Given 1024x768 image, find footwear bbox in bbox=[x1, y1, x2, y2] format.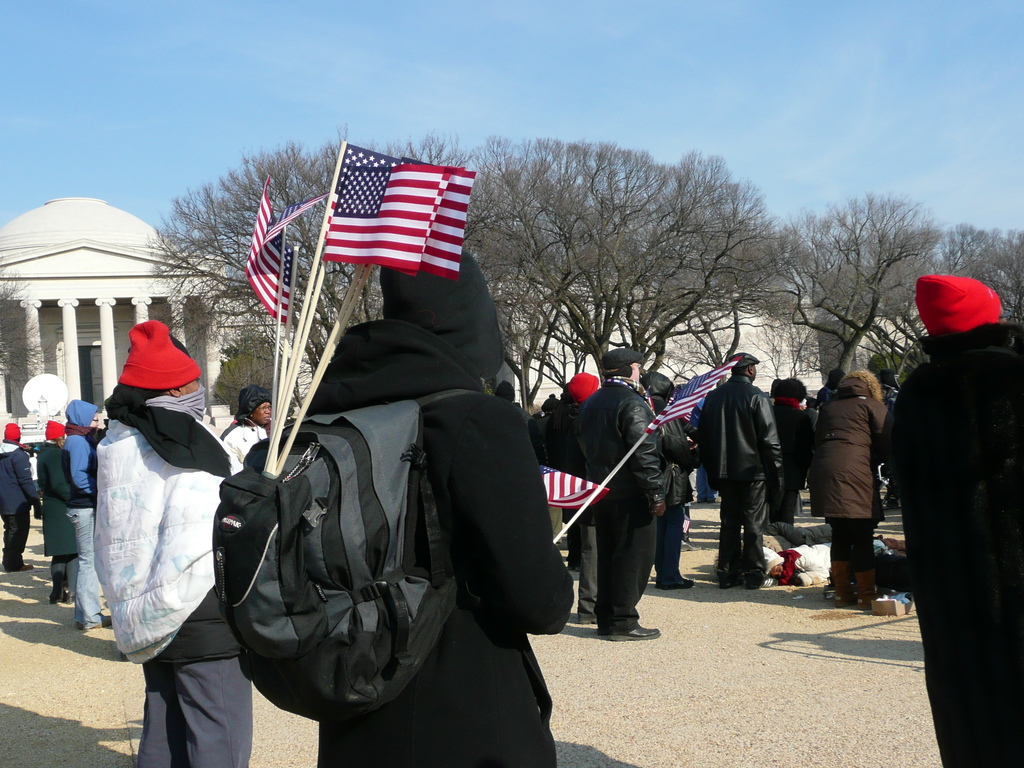
bbox=[744, 573, 781, 589].
